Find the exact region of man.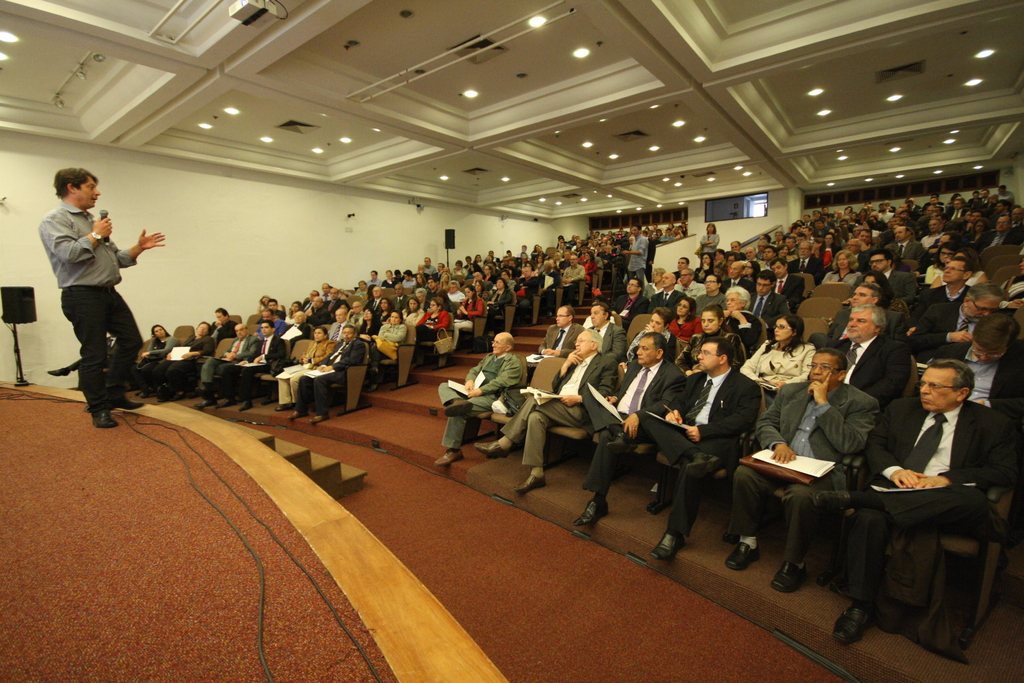
Exact region: bbox=[423, 257, 434, 273].
